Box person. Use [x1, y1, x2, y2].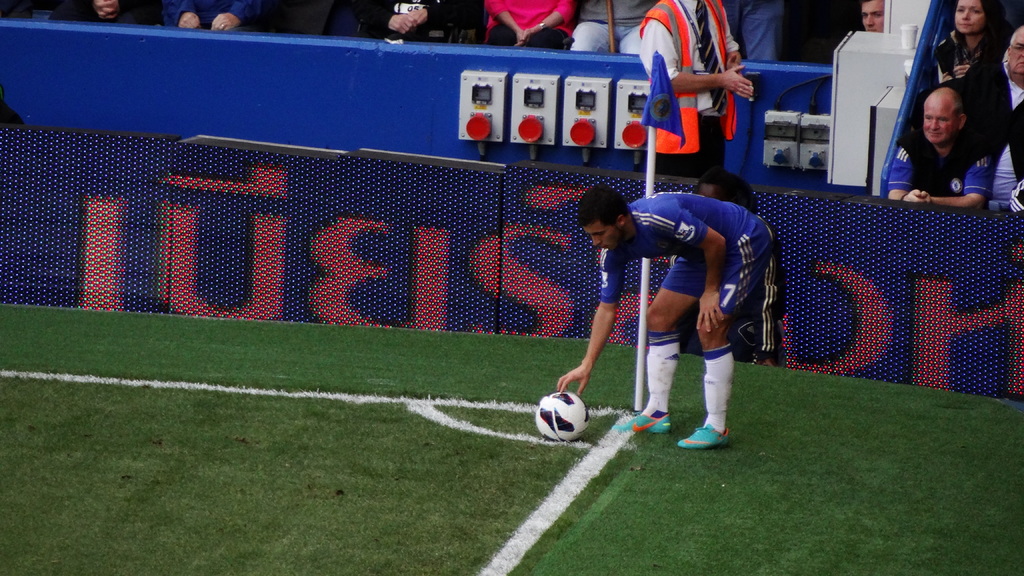
[553, 183, 775, 452].
